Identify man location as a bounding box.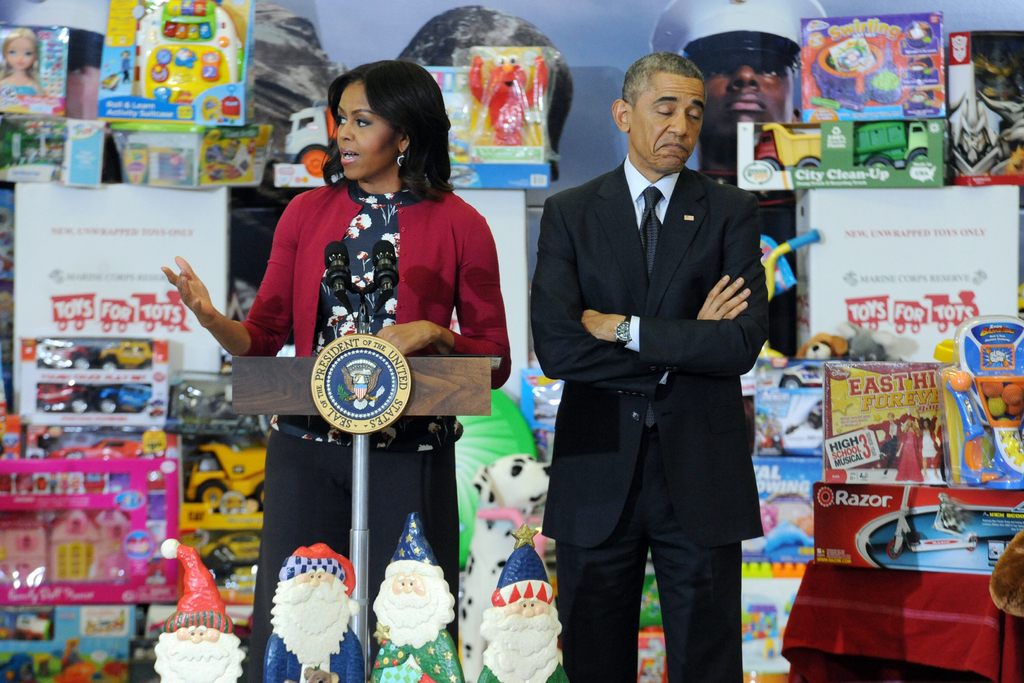
bbox(646, 0, 833, 354).
